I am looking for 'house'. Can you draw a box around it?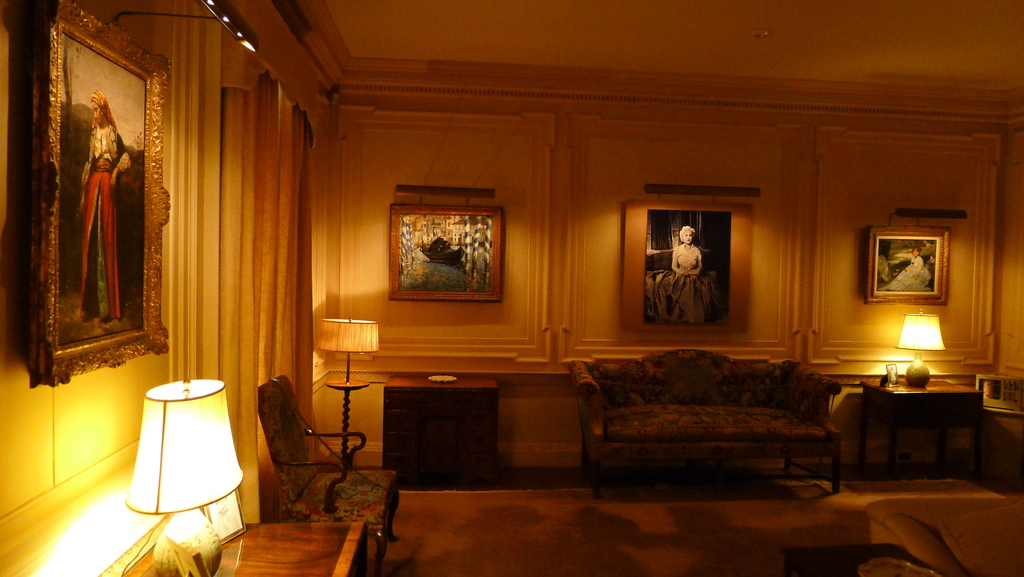
Sure, the bounding box is {"left": 0, "top": 0, "right": 1022, "bottom": 576}.
